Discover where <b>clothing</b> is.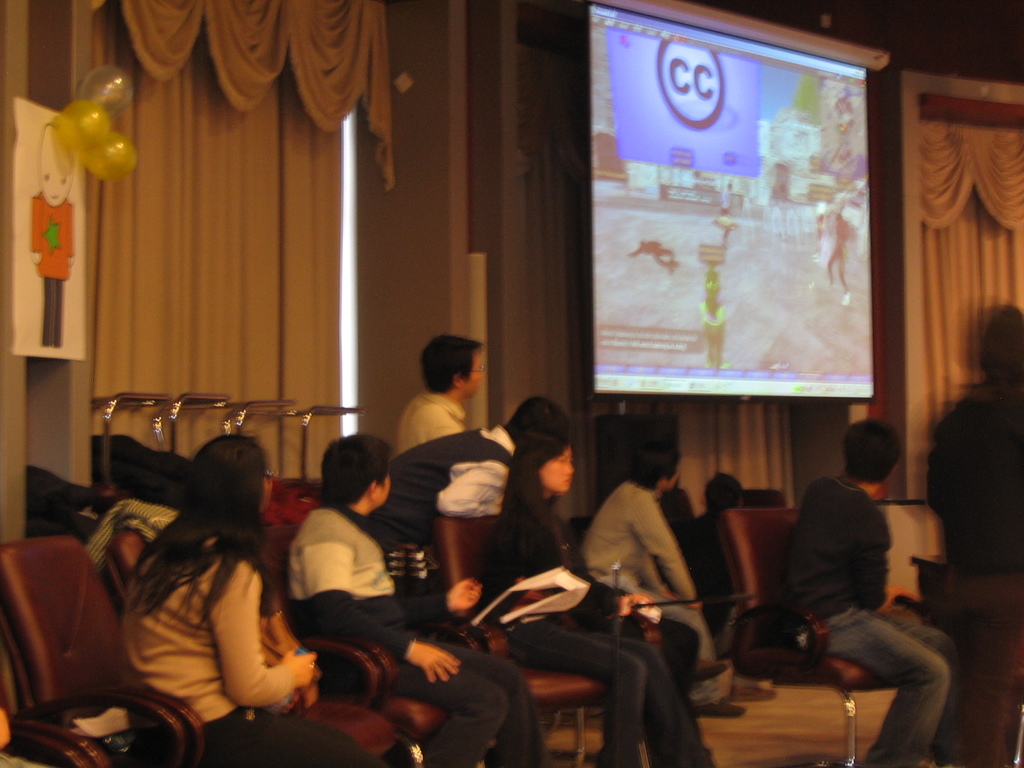
Discovered at box=[396, 388, 466, 447].
